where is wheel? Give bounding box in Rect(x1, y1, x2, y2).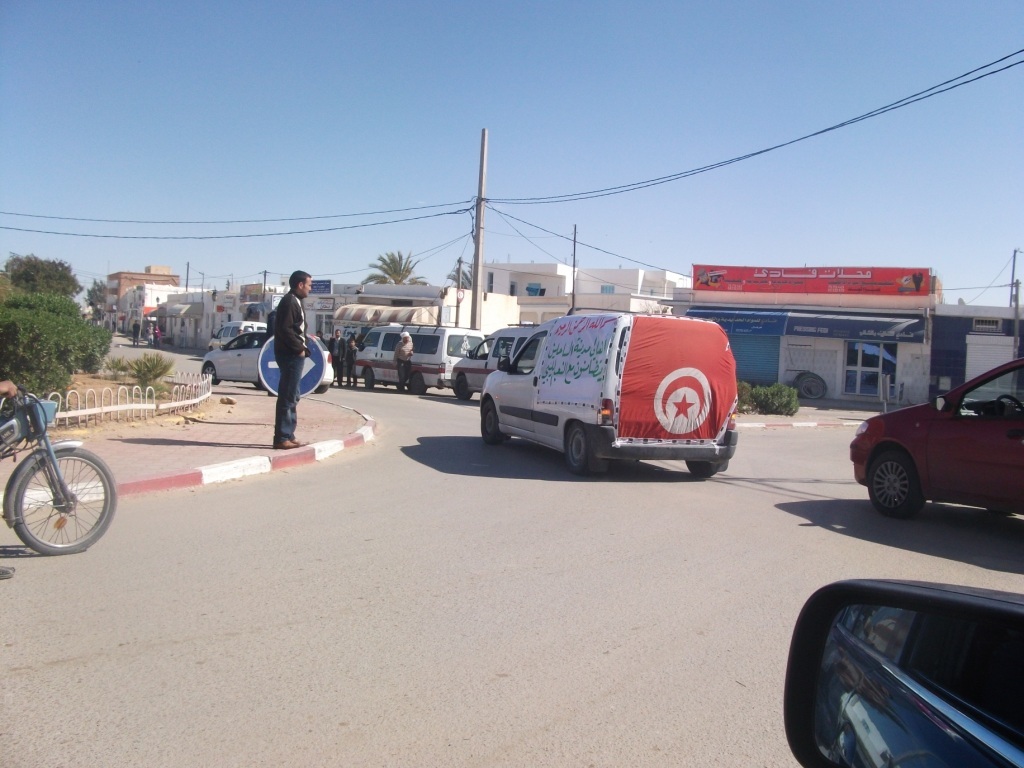
Rect(360, 368, 376, 392).
